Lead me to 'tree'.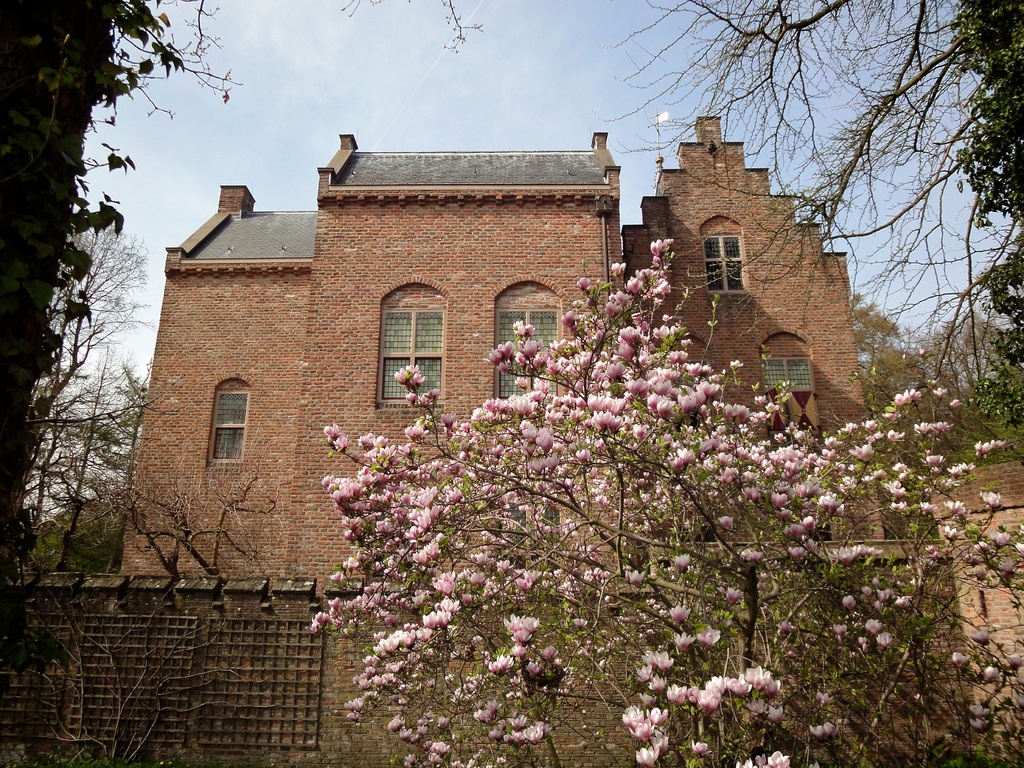
Lead to BBox(33, 376, 126, 571).
